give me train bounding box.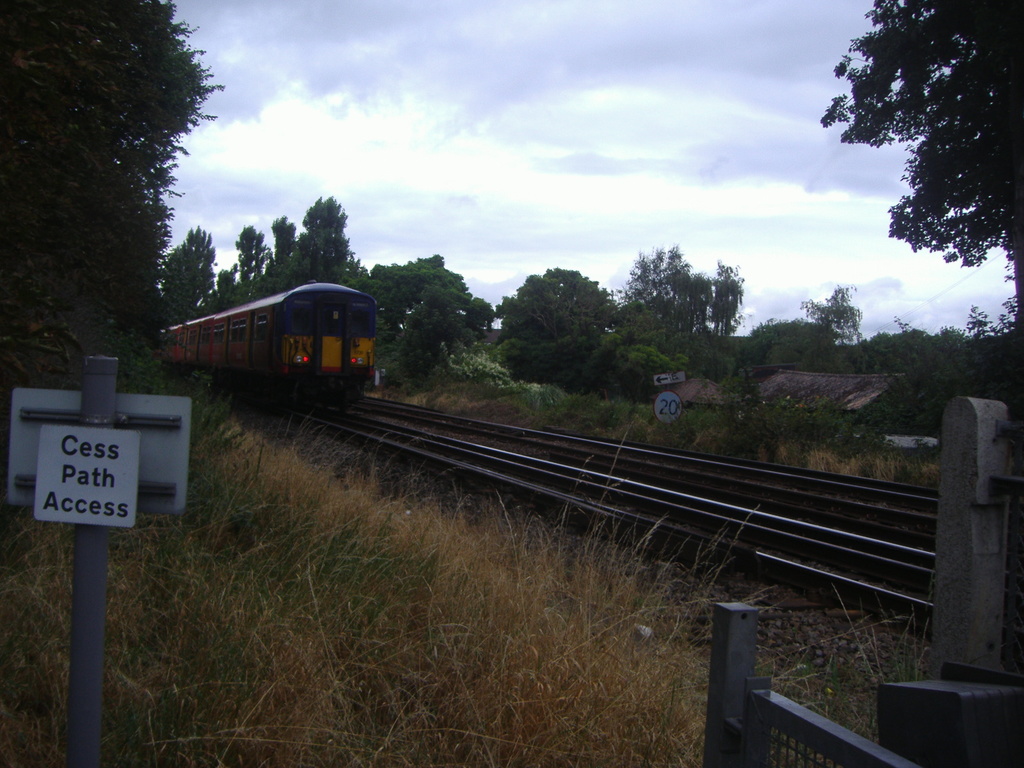
[x1=159, y1=283, x2=378, y2=398].
